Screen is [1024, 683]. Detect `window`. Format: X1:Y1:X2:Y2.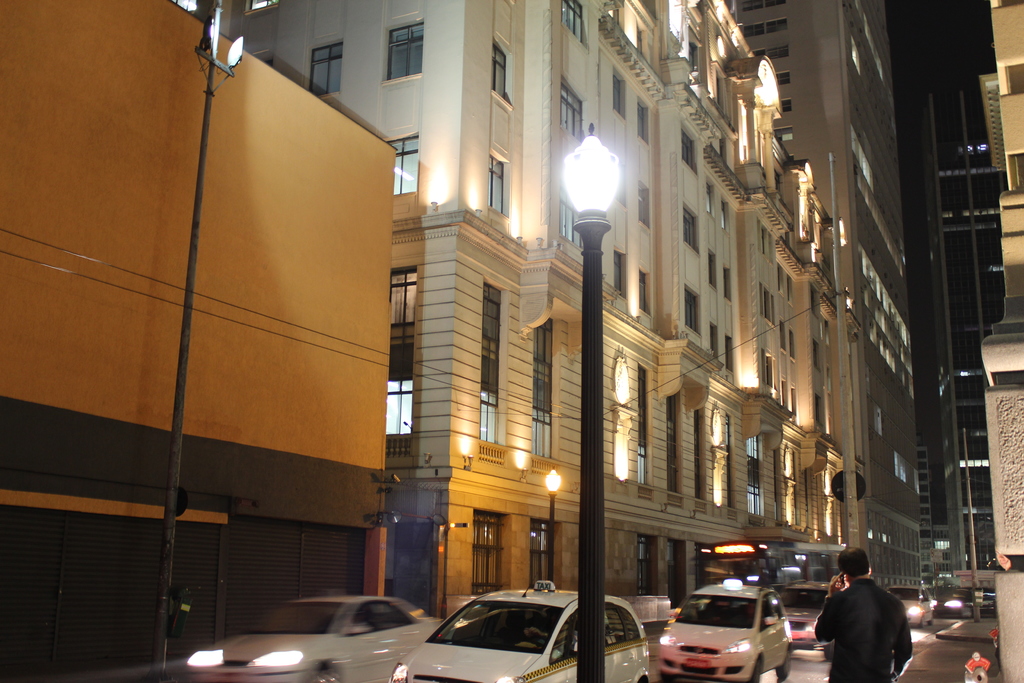
718:202:727:229.
